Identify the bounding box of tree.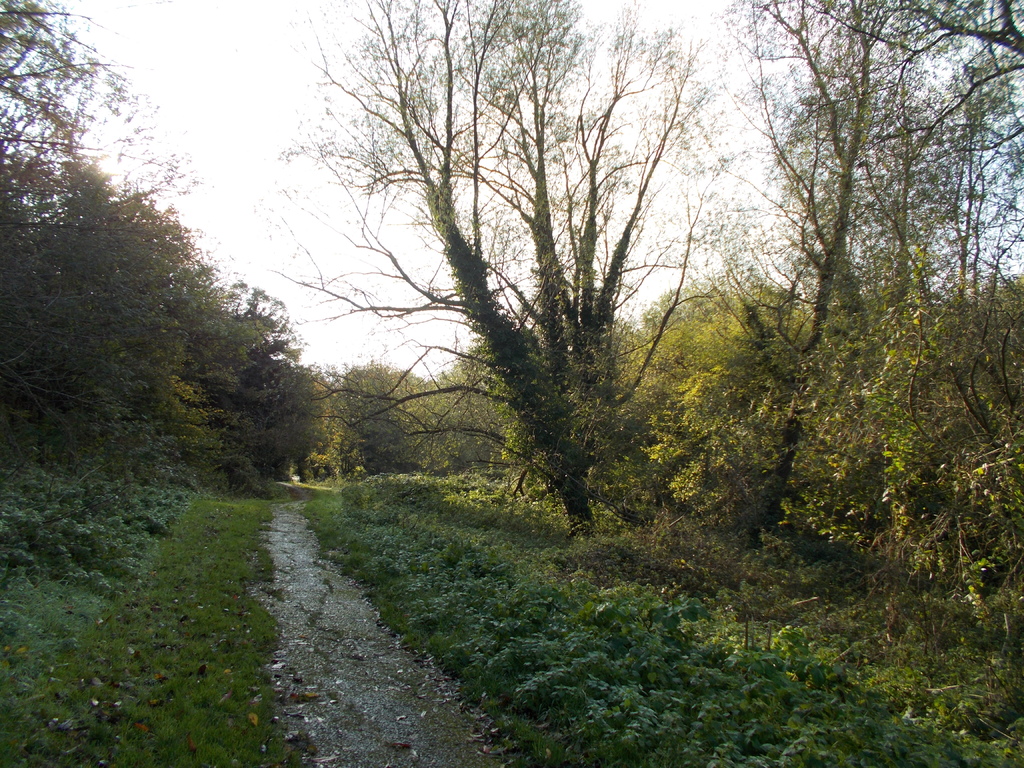
250, 0, 725, 552.
